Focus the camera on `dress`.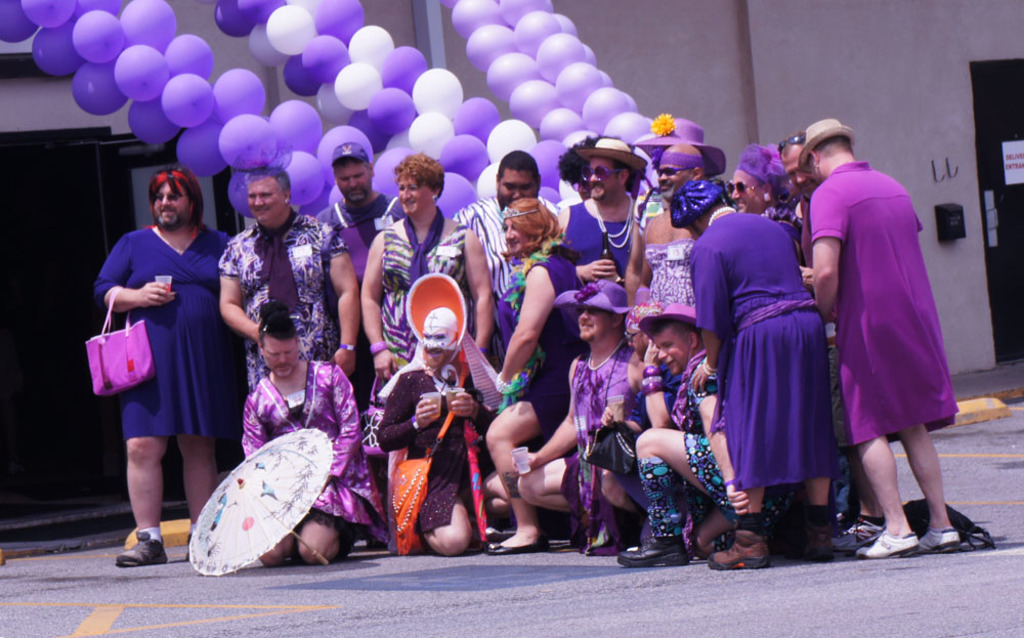
Focus region: (x1=91, y1=226, x2=234, y2=437).
